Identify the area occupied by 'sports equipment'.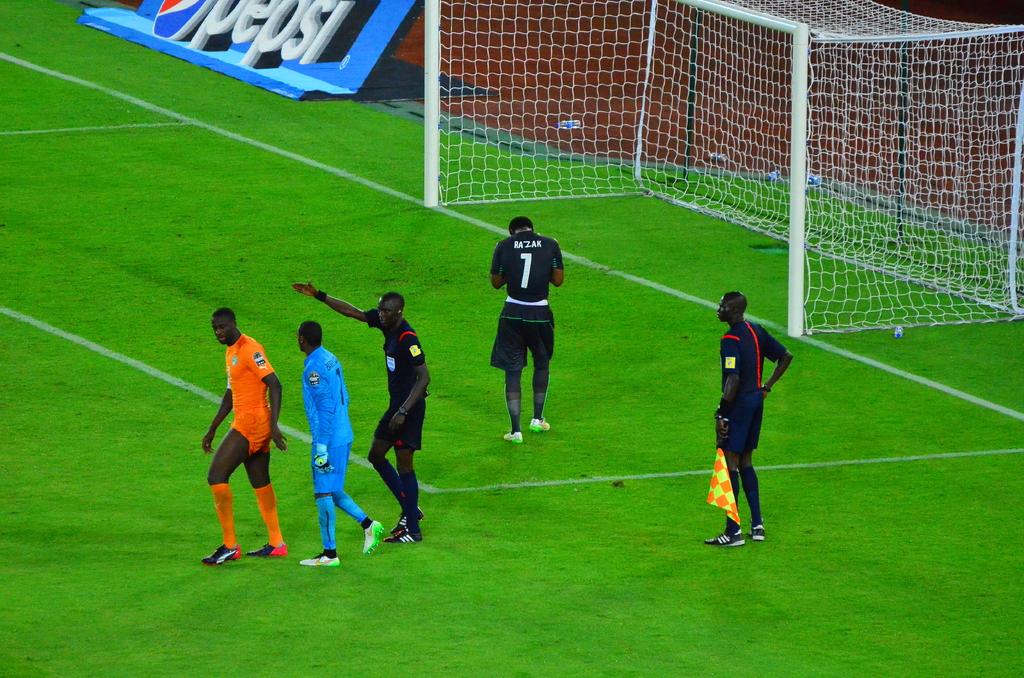
Area: rect(299, 551, 339, 569).
